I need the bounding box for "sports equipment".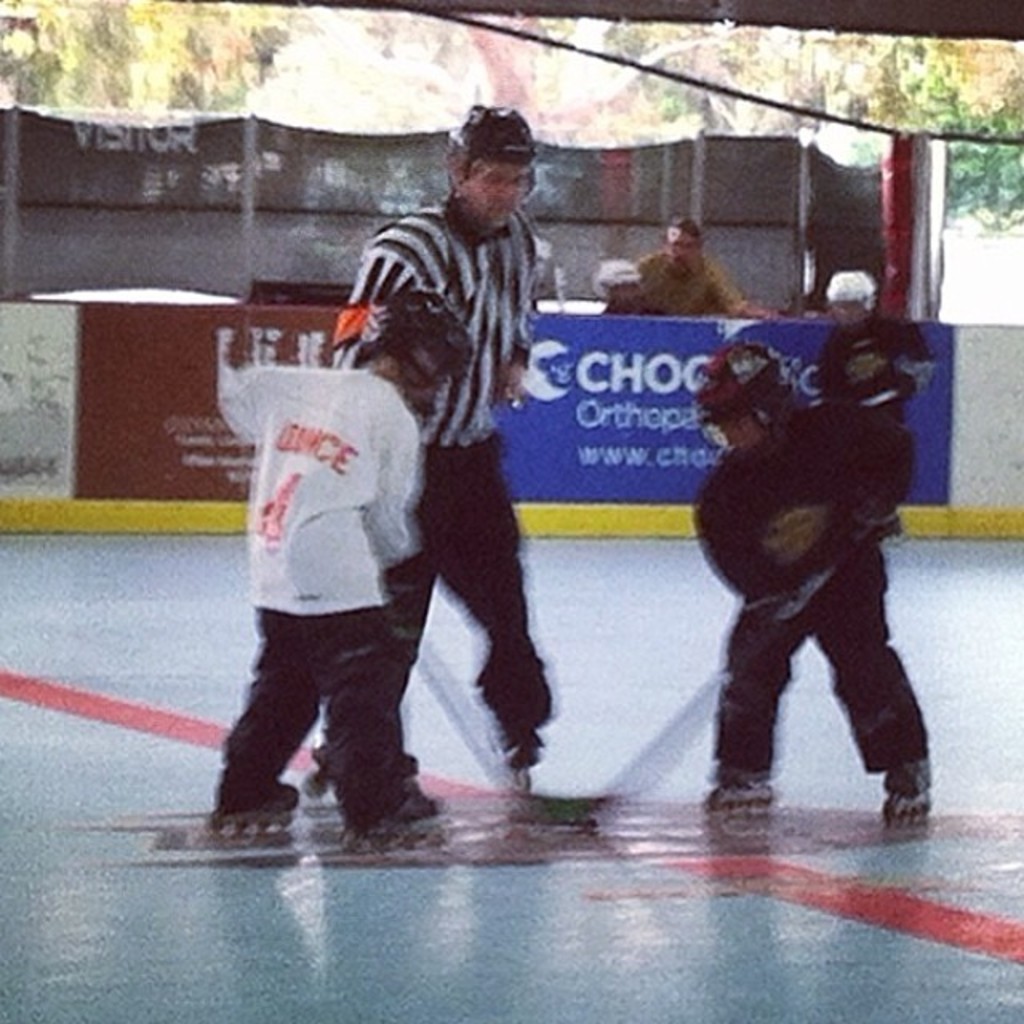
Here it is: Rect(699, 347, 794, 470).
